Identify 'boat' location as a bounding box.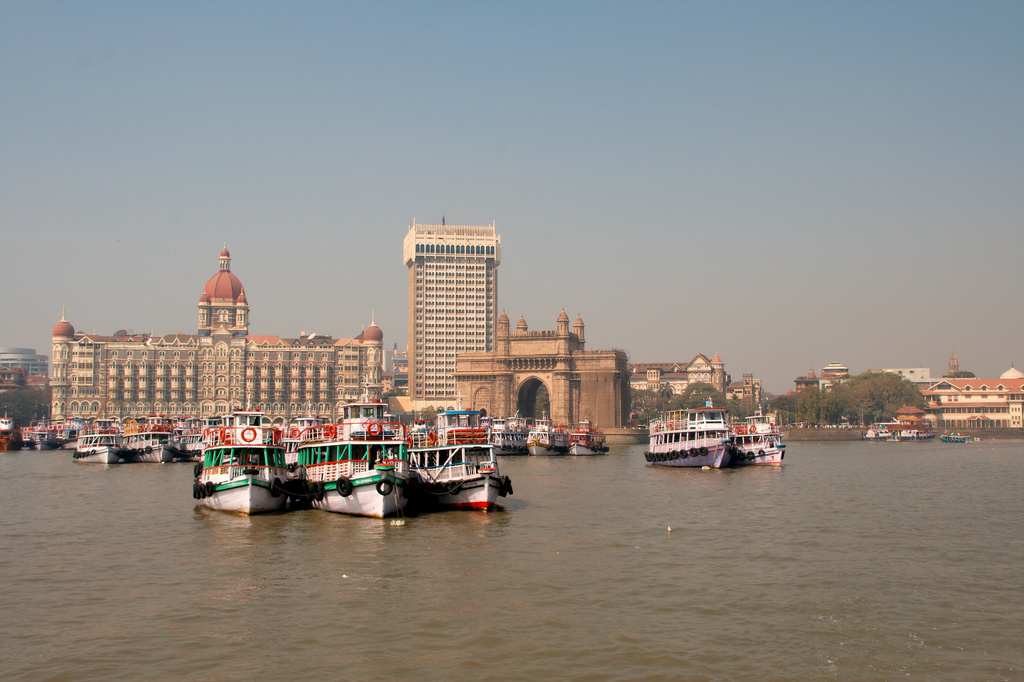
{"left": 525, "top": 410, "right": 568, "bottom": 456}.
